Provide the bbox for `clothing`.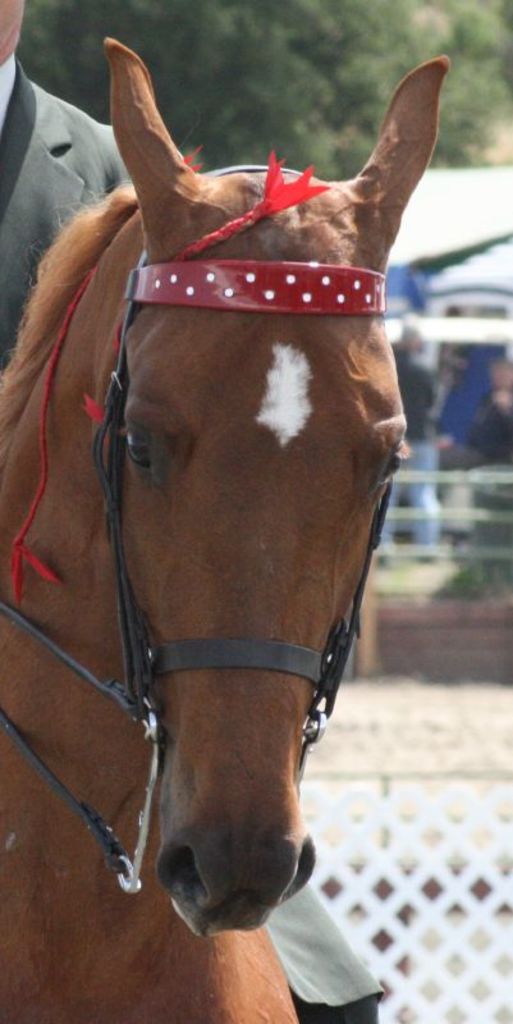
[0, 47, 388, 1021].
